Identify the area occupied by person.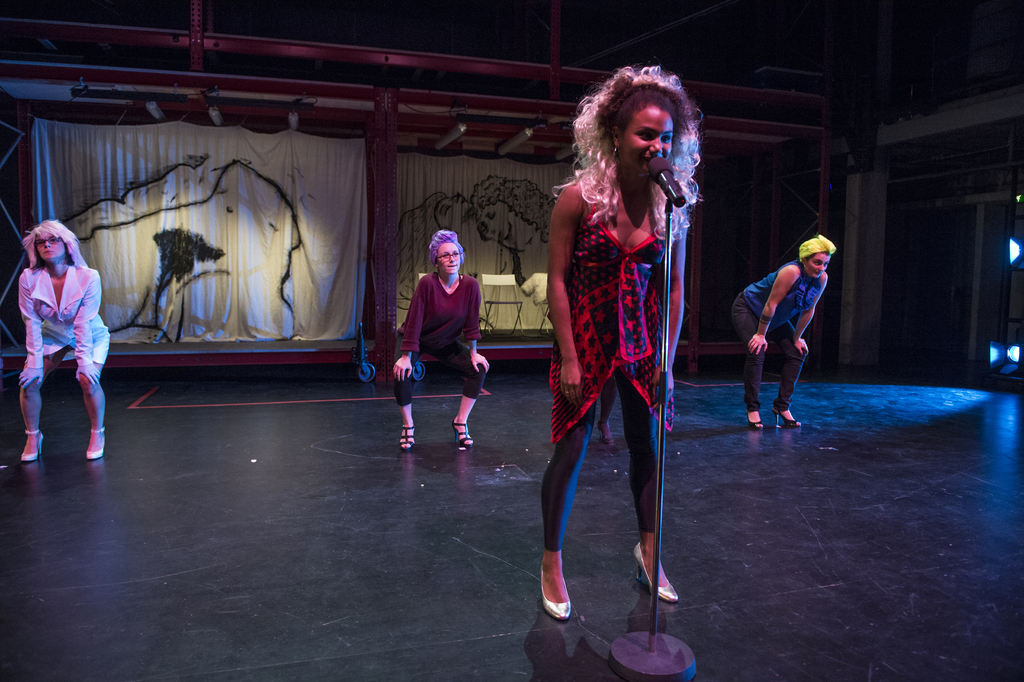
Area: 15 215 106 464.
